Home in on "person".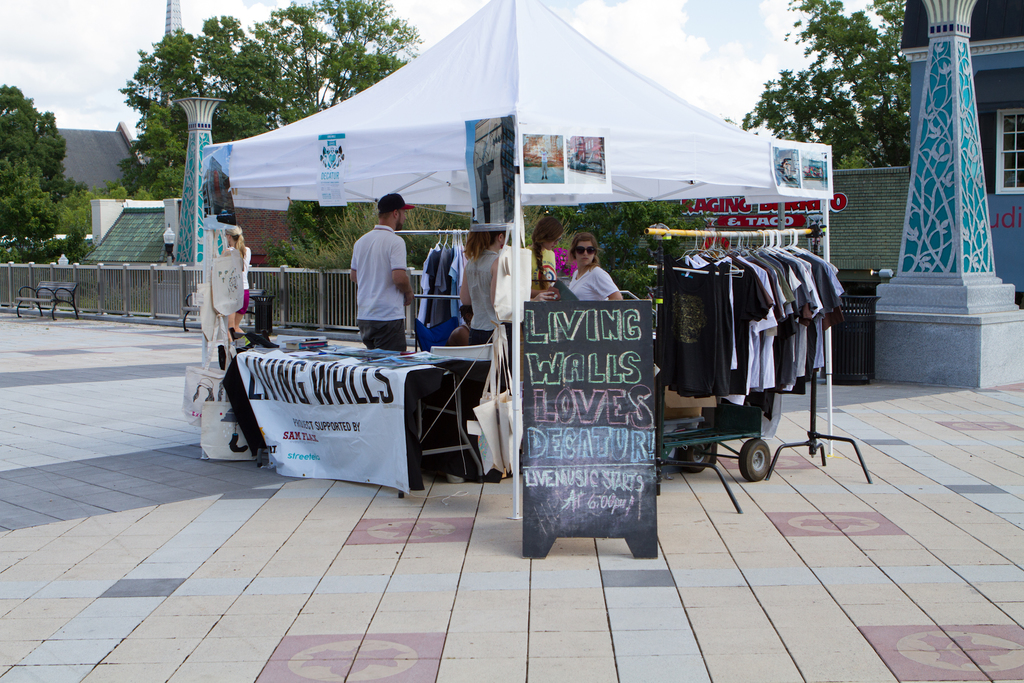
Homed in at bbox=[526, 217, 557, 303].
